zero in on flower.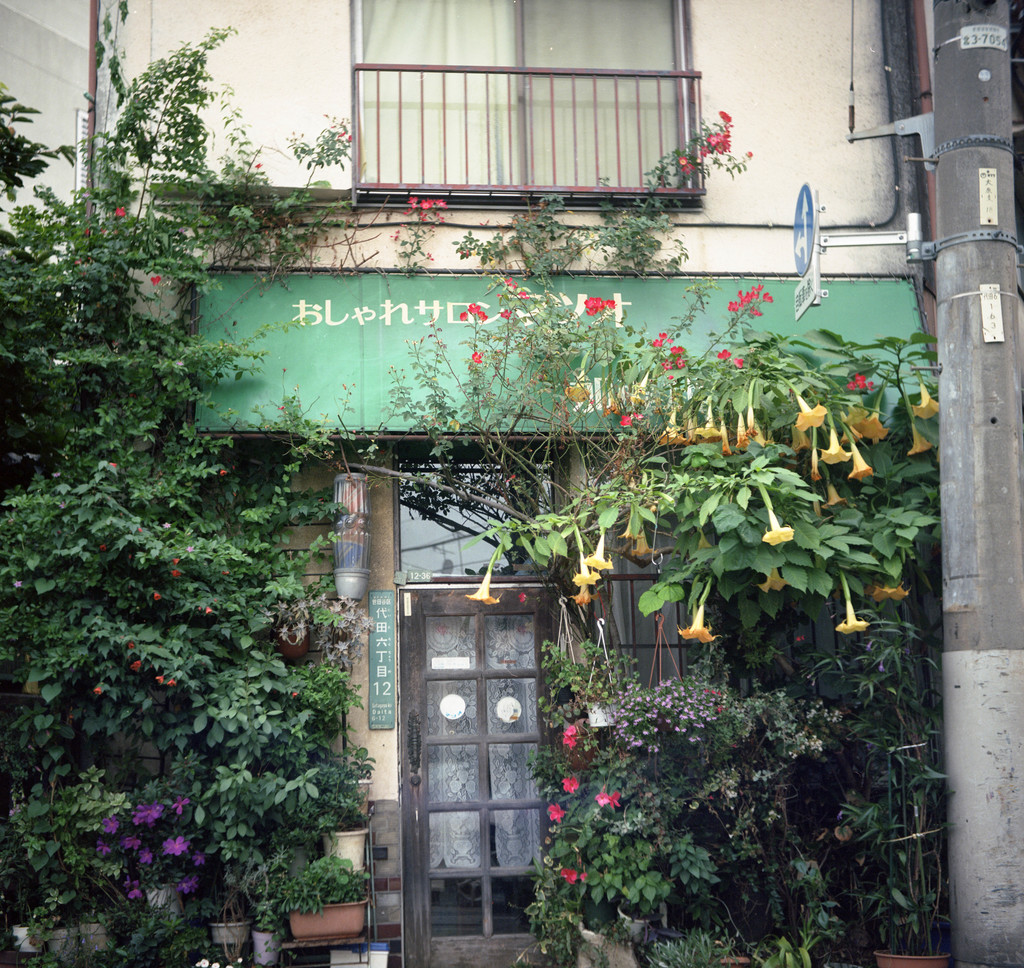
Zeroed in: x1=584 y1=531 x2=609 y2=571.
